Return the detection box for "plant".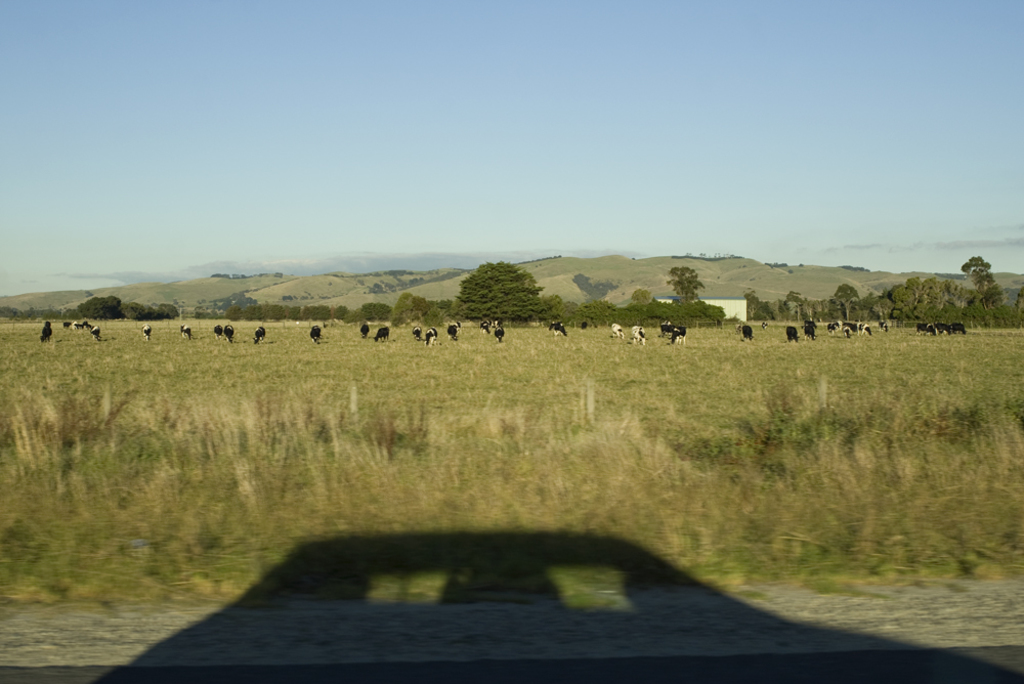
{"x1": 356, "y1": 302, "x2": 401, "y2": 326}.
